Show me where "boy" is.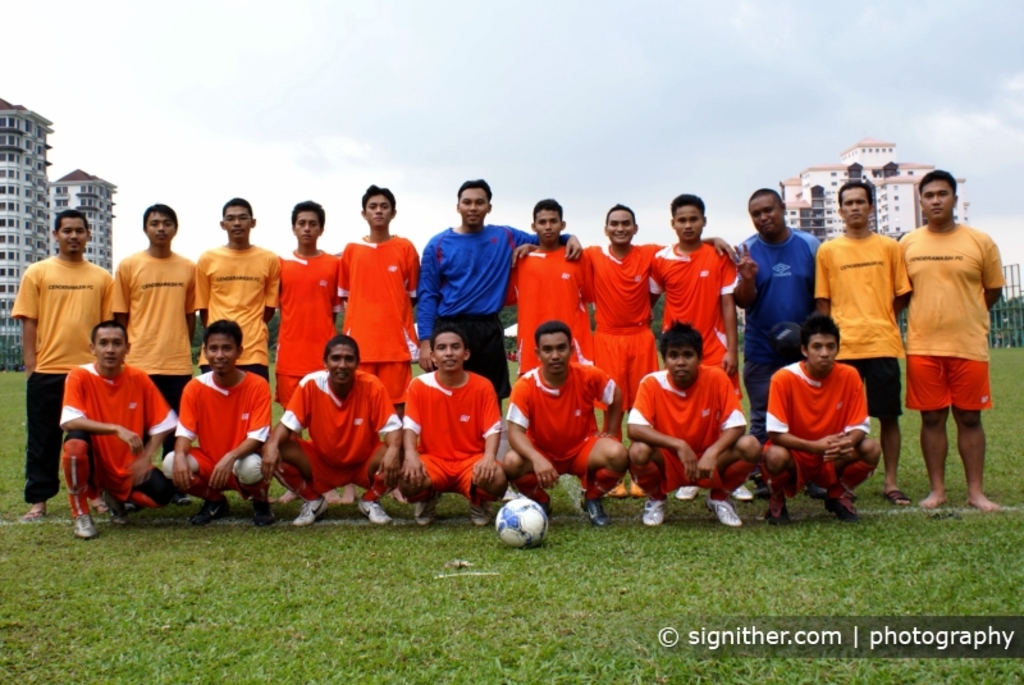
"boy" is at (101, 200, 200, 506).
